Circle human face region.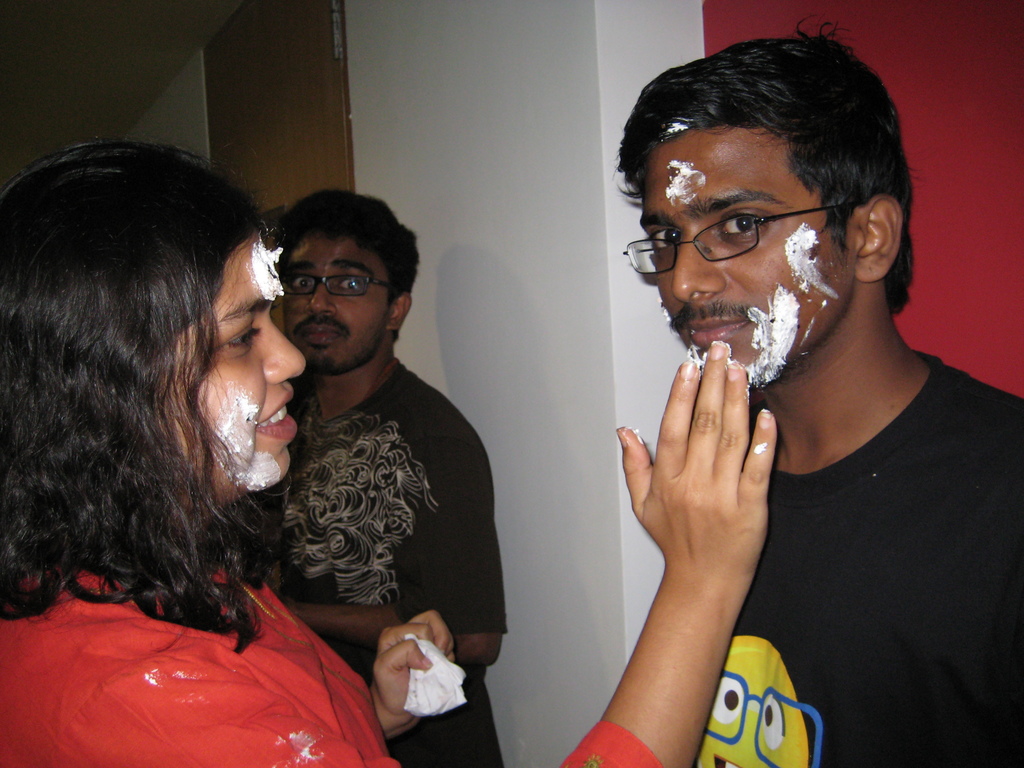
Region: crop(623, 125, 863, 385).
